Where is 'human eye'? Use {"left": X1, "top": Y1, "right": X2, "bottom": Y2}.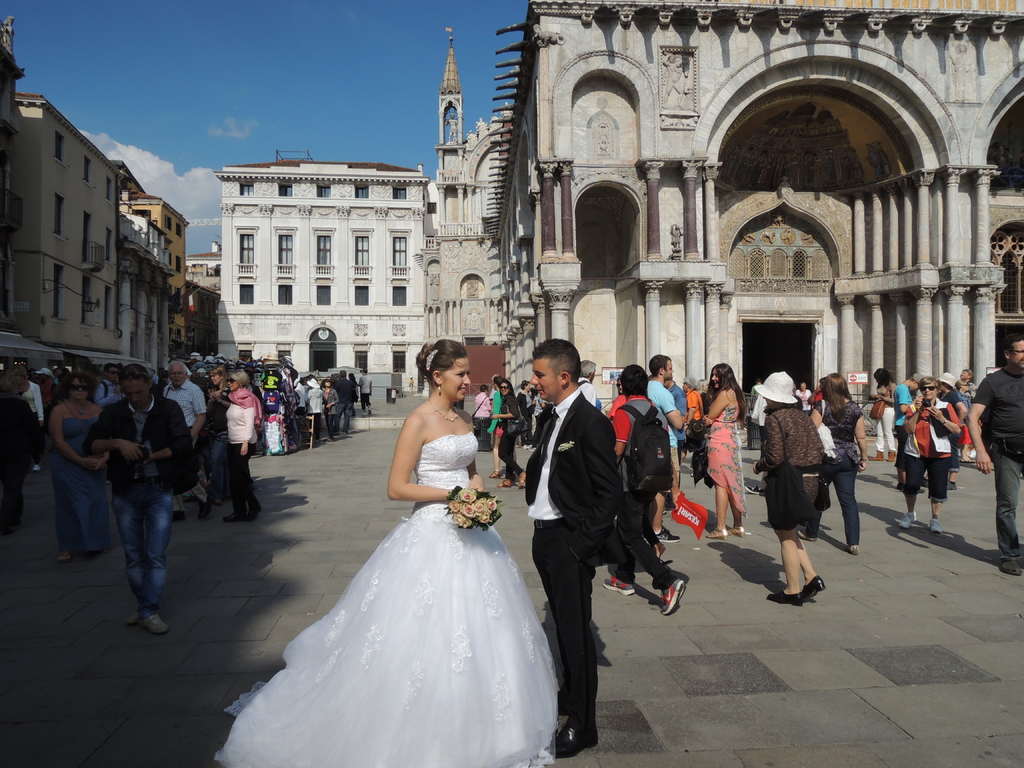
{"left": 536, "top": 371, "right": 546, "bottom": 378}.
